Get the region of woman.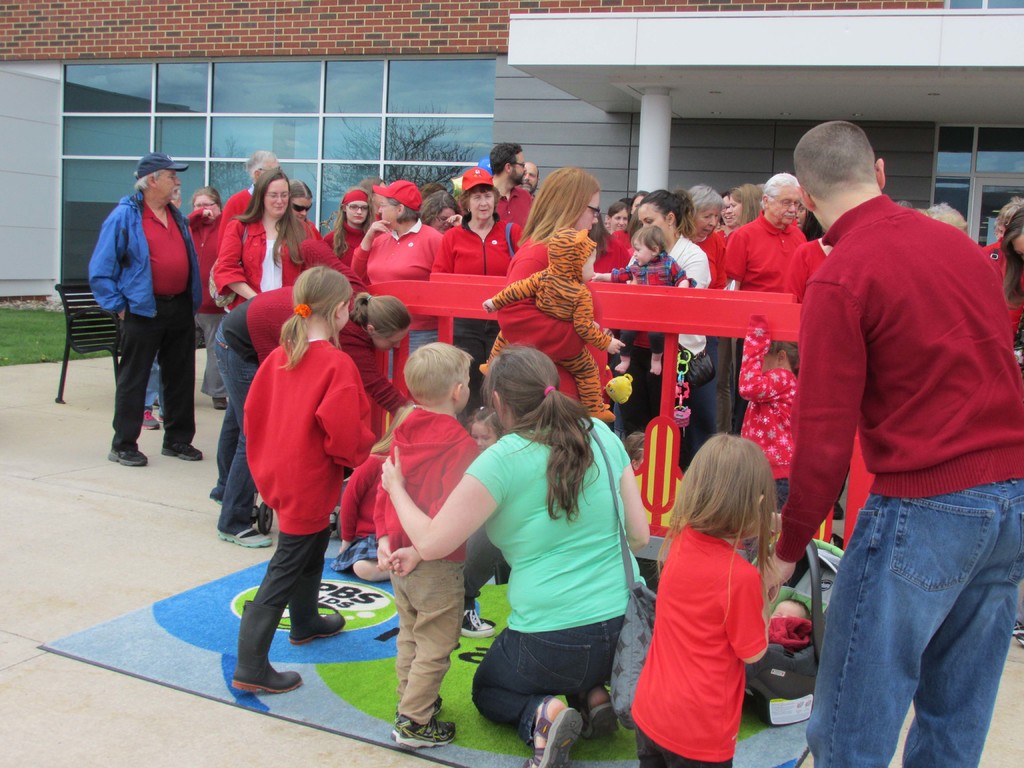
634:188:717:468.
